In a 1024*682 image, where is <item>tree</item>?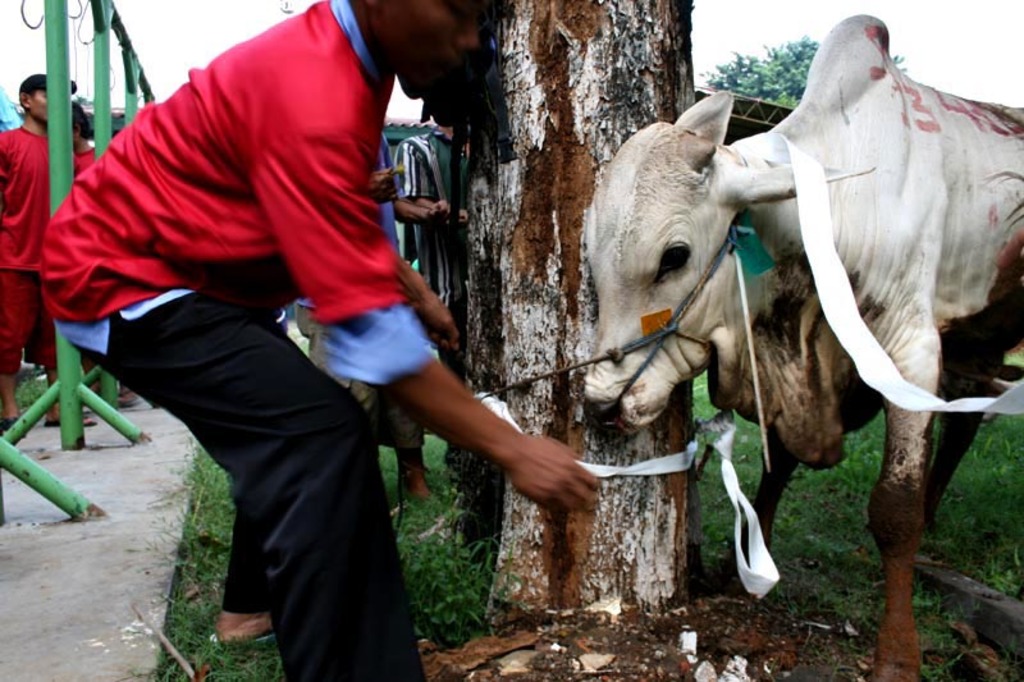
445/0/696/627.
